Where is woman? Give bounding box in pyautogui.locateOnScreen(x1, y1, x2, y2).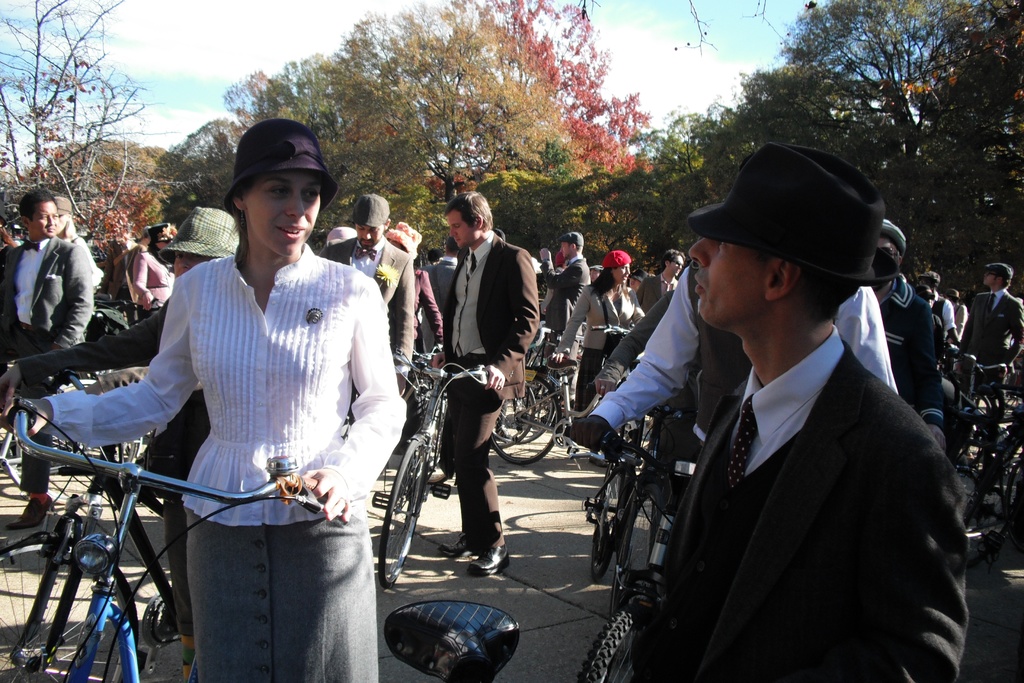
pyautogui.locateOnScreen(127, 220, 175, 333).
